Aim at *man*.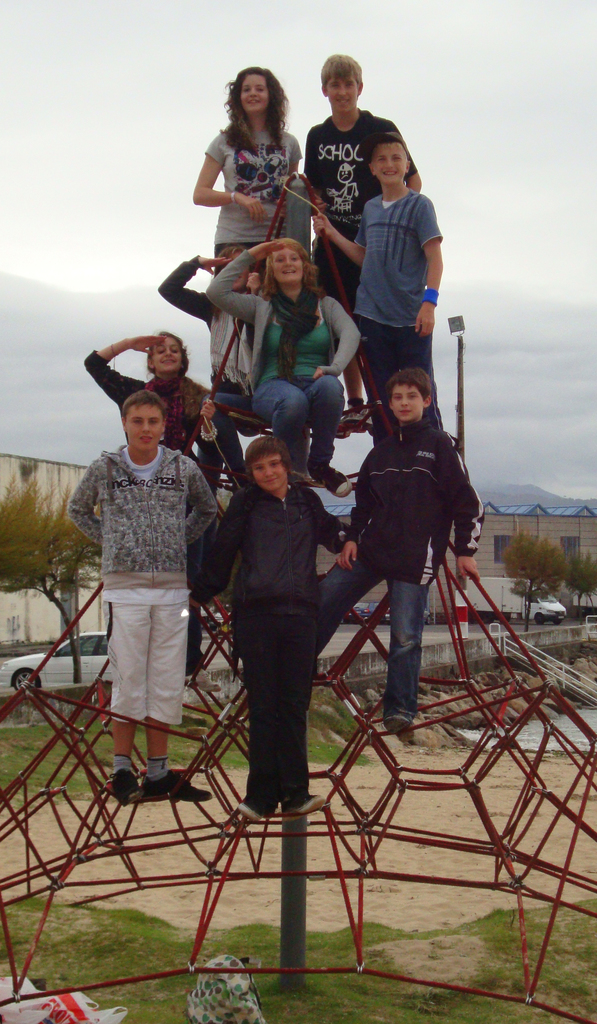
Aimed at <box>65,397,227,815</box>.
